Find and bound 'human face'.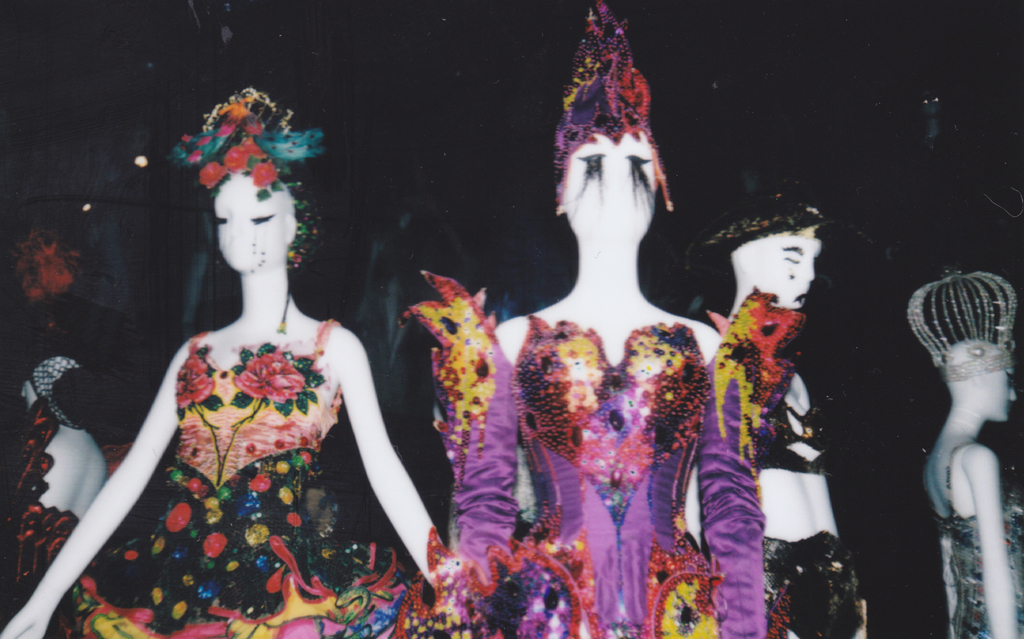
Bound: {"left": 556, "top": 128, "right": 655, "bottom": 239}.
